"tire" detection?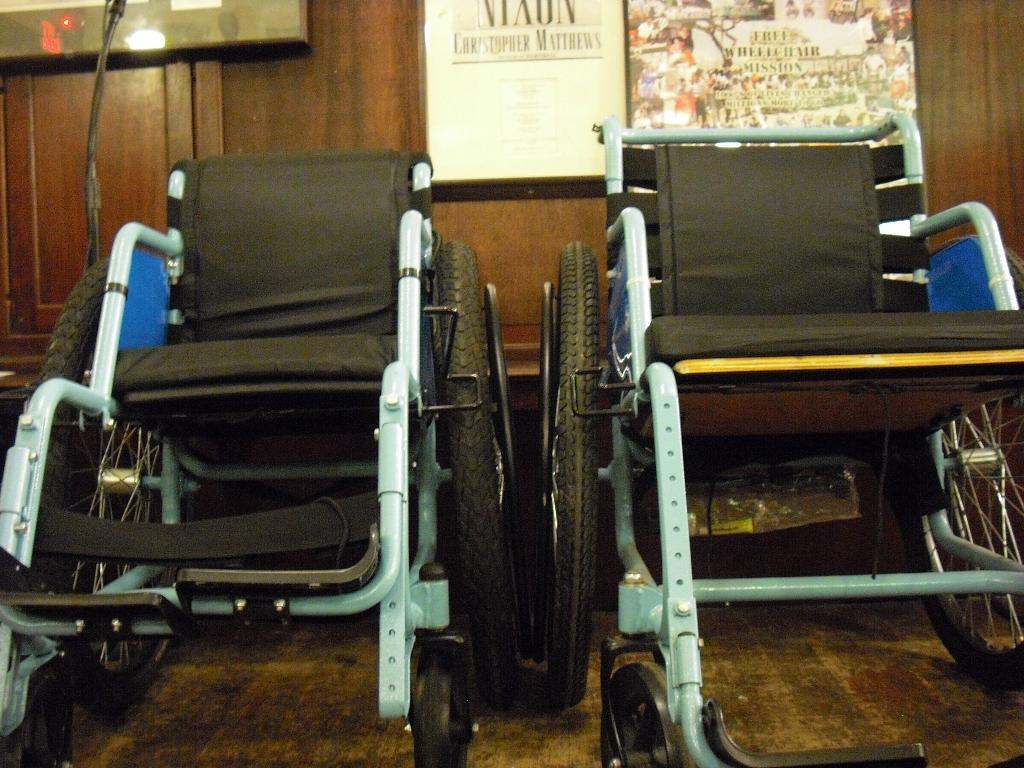
detection(413, 636, 472, 767)
